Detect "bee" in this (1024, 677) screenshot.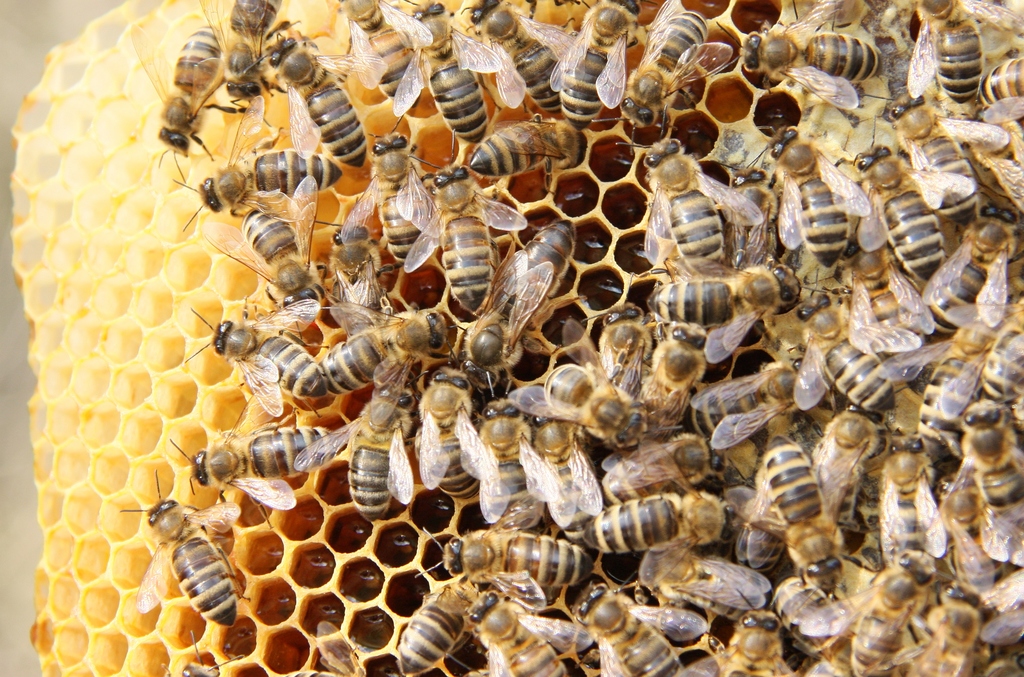
Detection: (193,0,298,124).
